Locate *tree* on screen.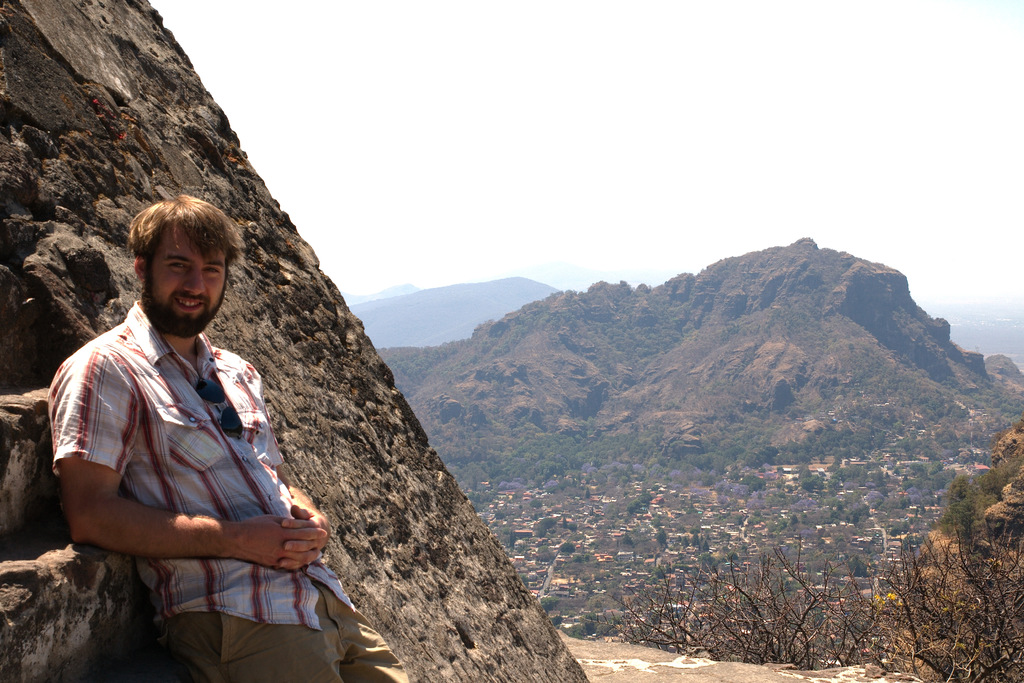
On screen at bbox(652, 523, 666, 547).
